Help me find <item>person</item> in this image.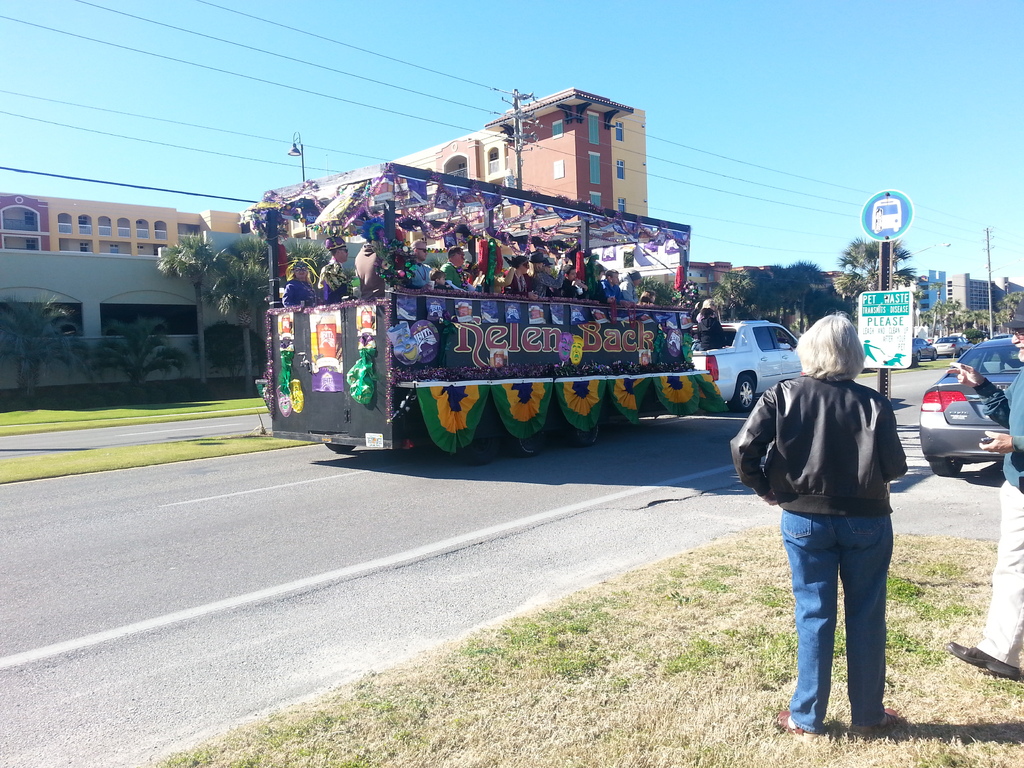
Found it: <bbox>732, 314, 913, 736</bbox>.
